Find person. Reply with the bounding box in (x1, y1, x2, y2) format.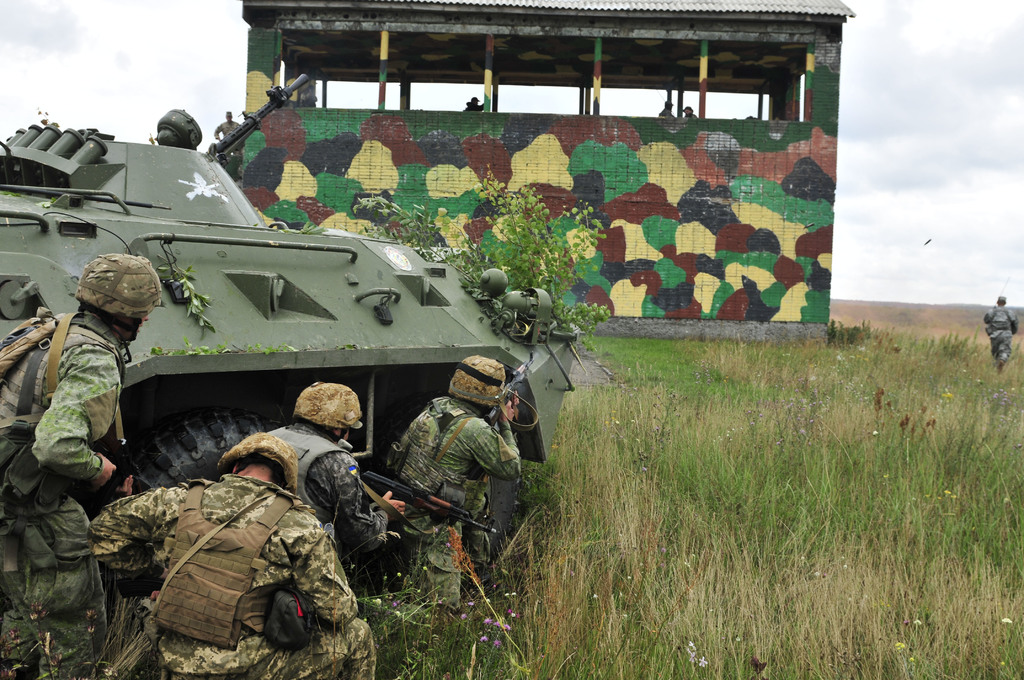
(374, 356, 513, 592).
